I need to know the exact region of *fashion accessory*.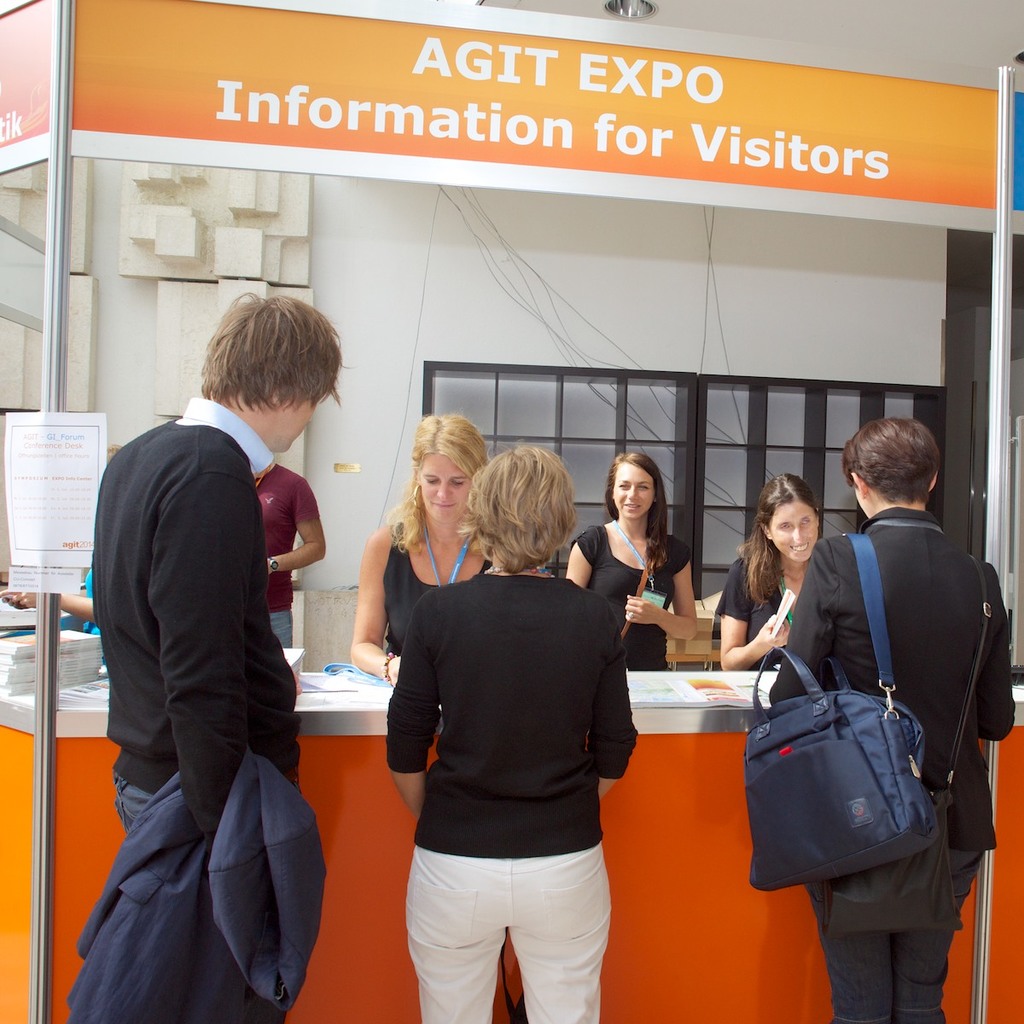
Region: 412 483 427 511.
